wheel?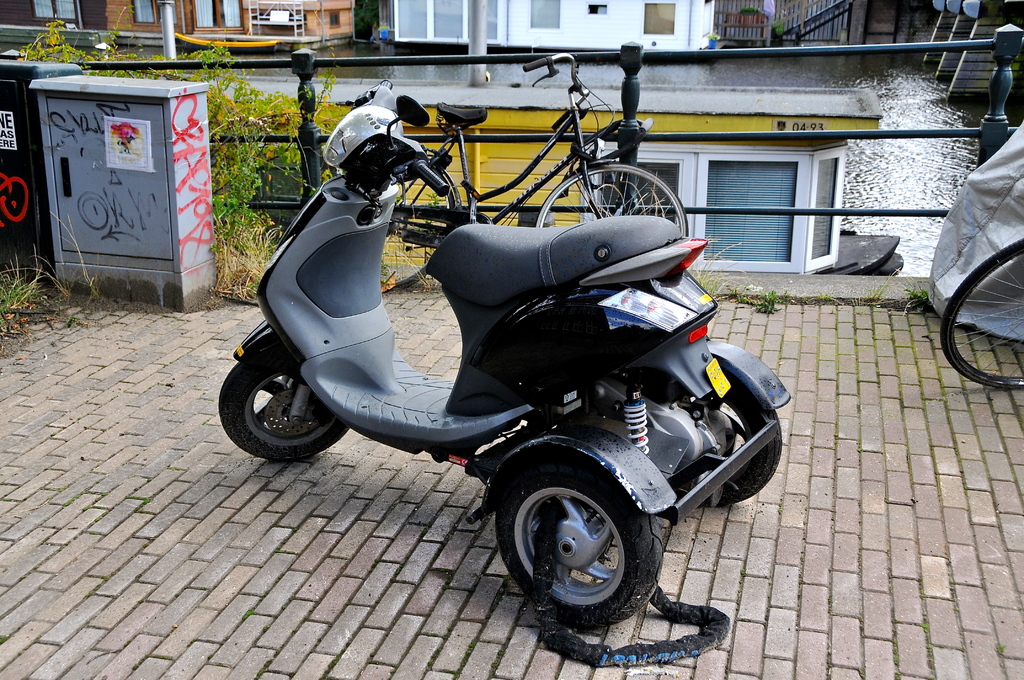
bbox=(938, 239, 1023, 390)
